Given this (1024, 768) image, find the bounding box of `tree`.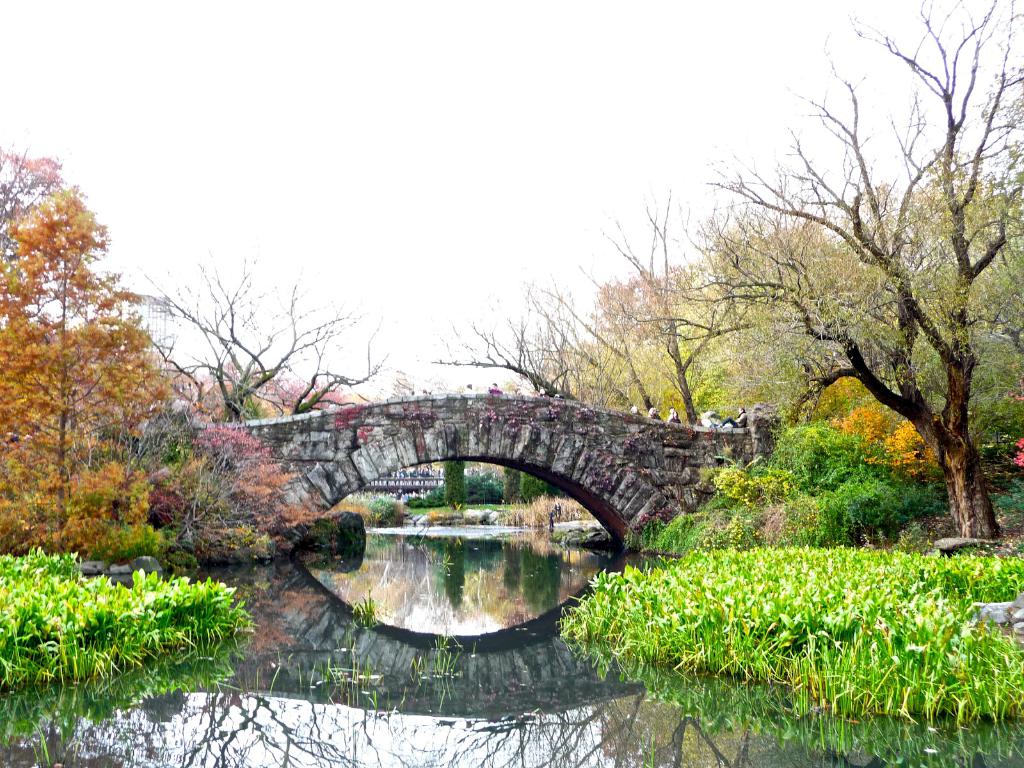
0/142/170/561.
